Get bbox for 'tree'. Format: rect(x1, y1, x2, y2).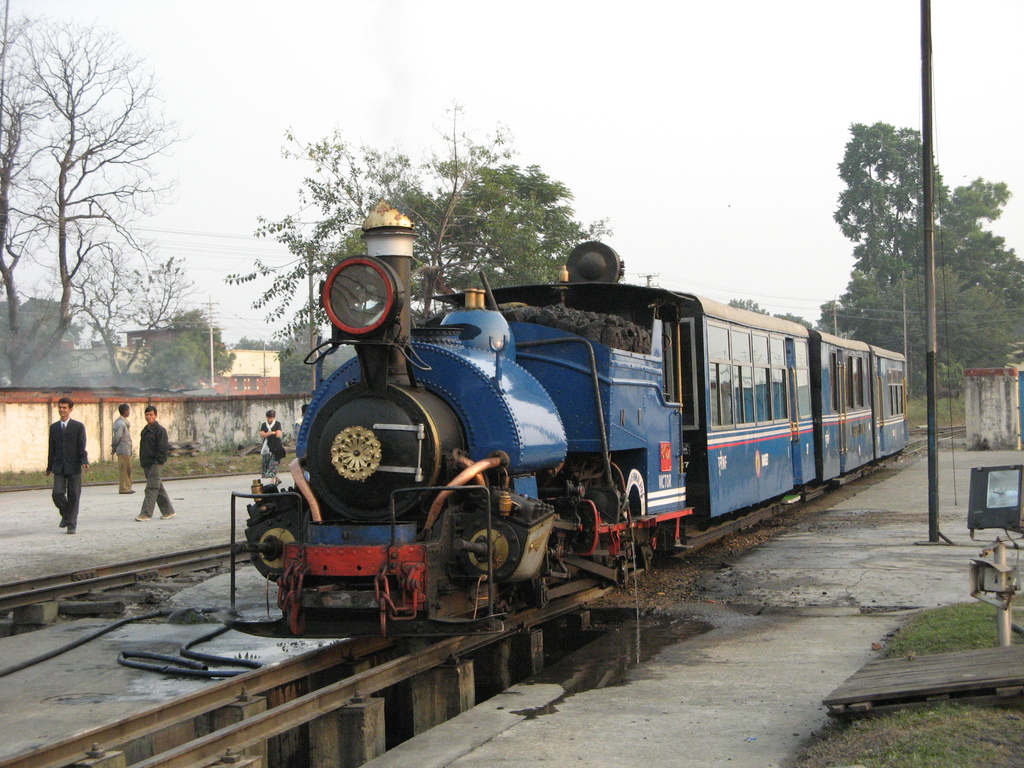
rect(230, 111, 611, 394).
